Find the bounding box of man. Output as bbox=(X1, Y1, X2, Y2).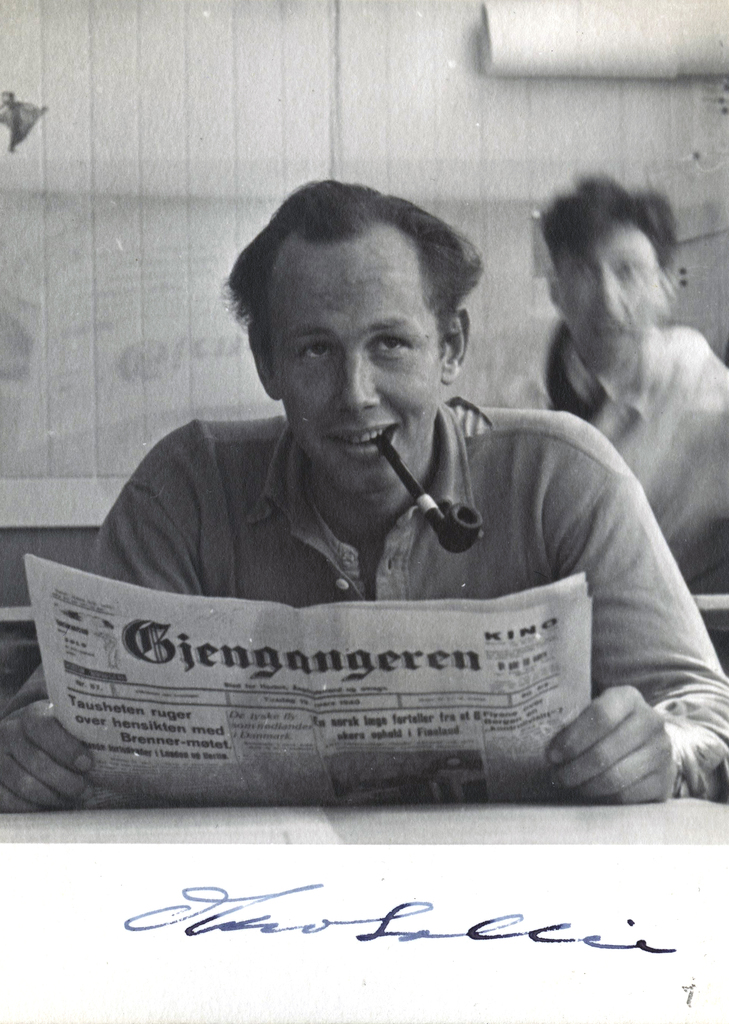
bbox=(497, 173, 728, 581).
